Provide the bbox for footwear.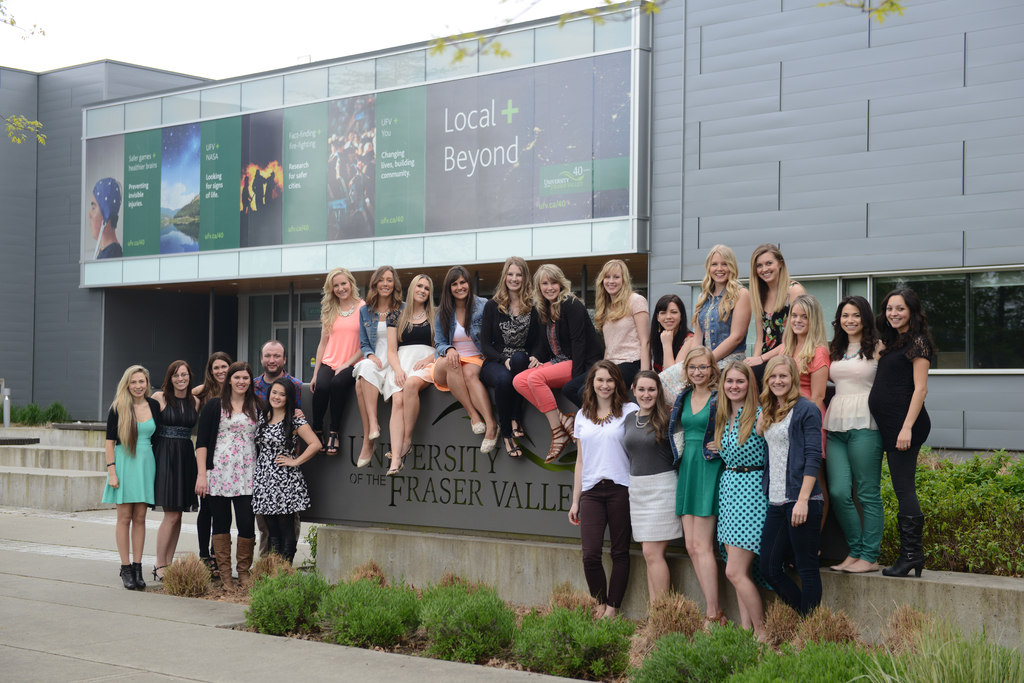
bbox(511, 418, 528, 439).
